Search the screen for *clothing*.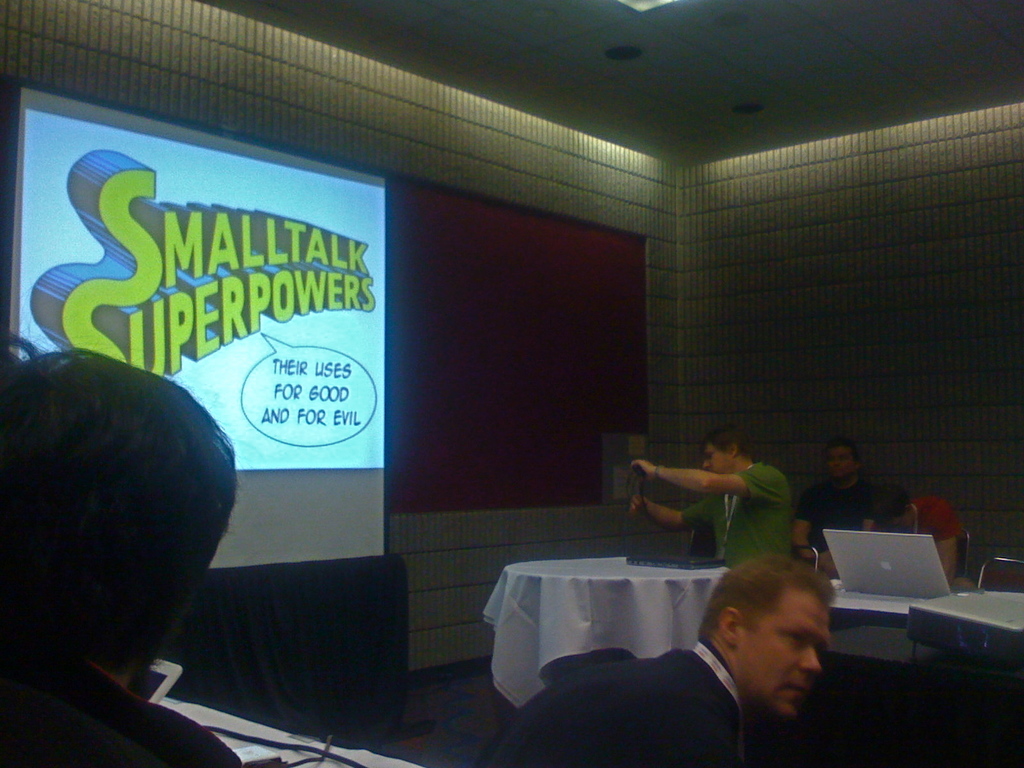
Found at x1=679, y1=463, x2=792, y2=573.
